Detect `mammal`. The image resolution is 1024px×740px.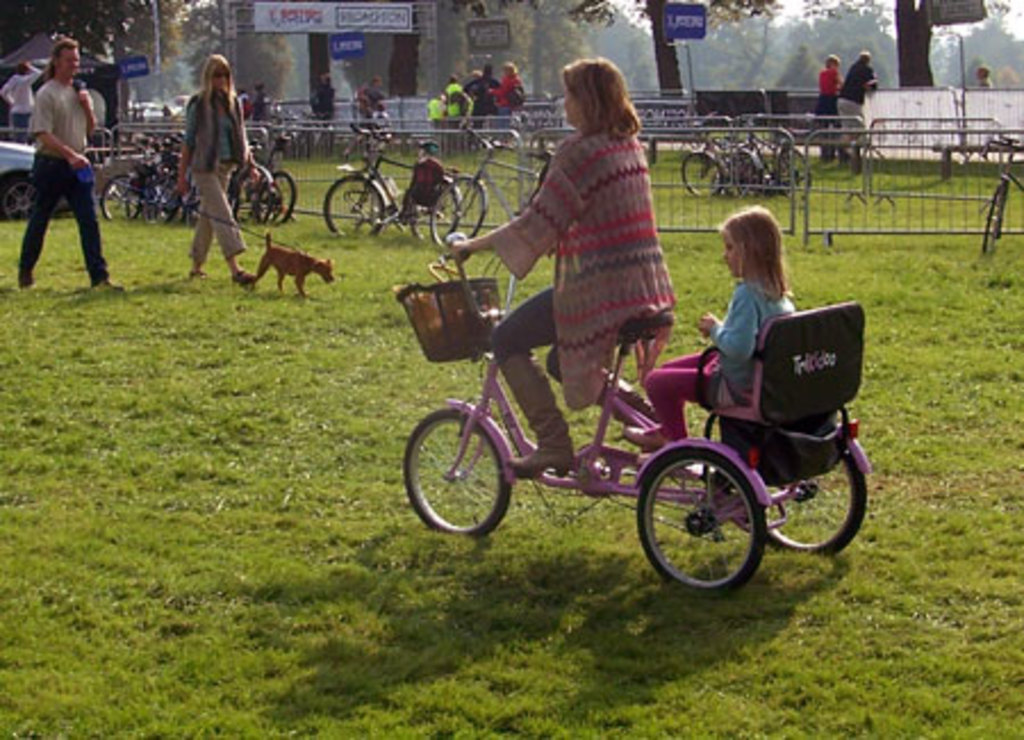
detection(976, 66, 992, 87).
